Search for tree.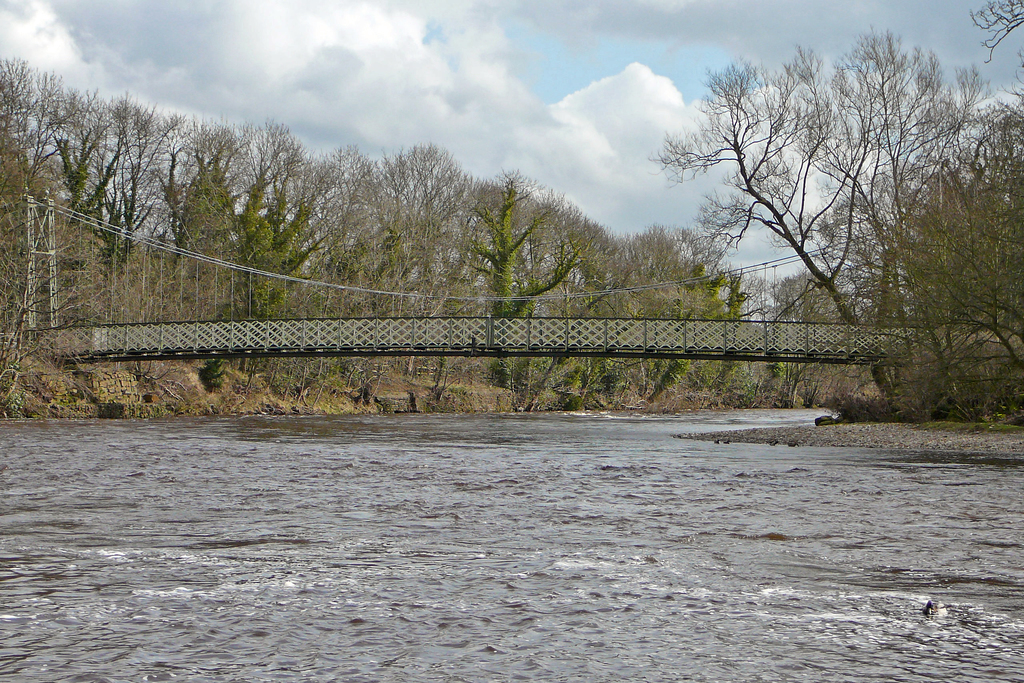
Found at box(820, 164, 934, 384).
